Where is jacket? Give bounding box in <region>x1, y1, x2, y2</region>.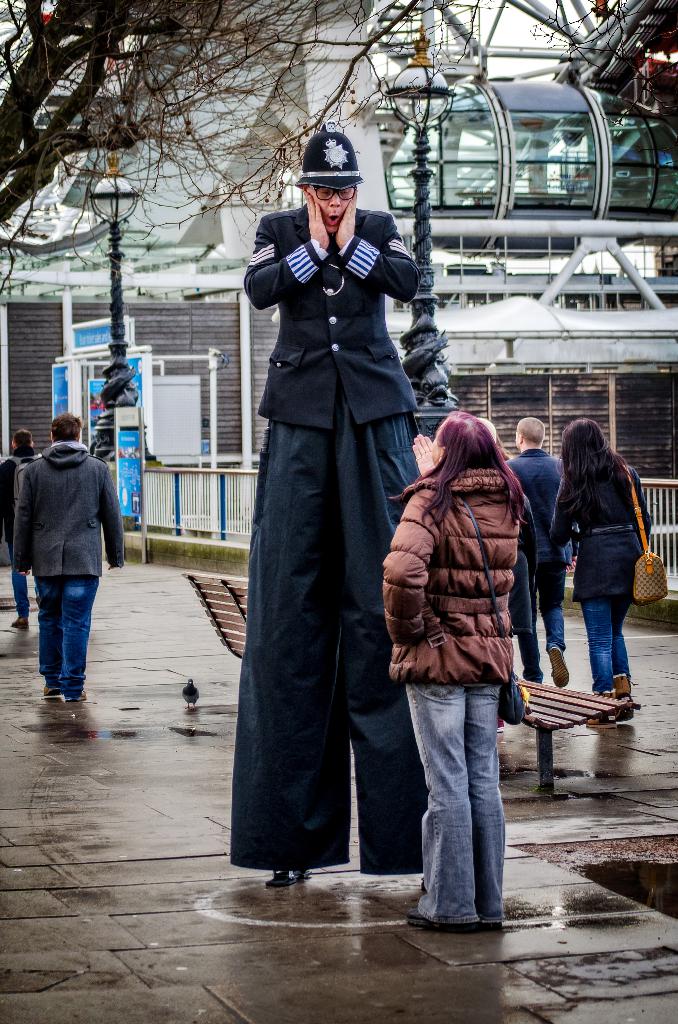
<region>547, 456, 657, 603</region>.
